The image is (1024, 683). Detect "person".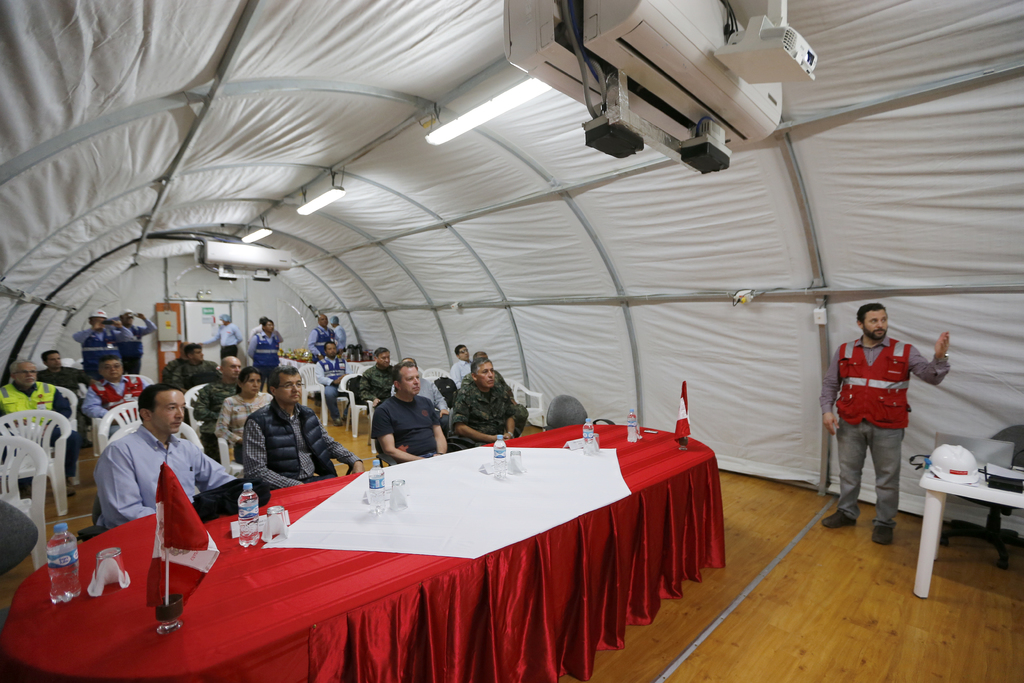
Detection: 239:316:279:391.
